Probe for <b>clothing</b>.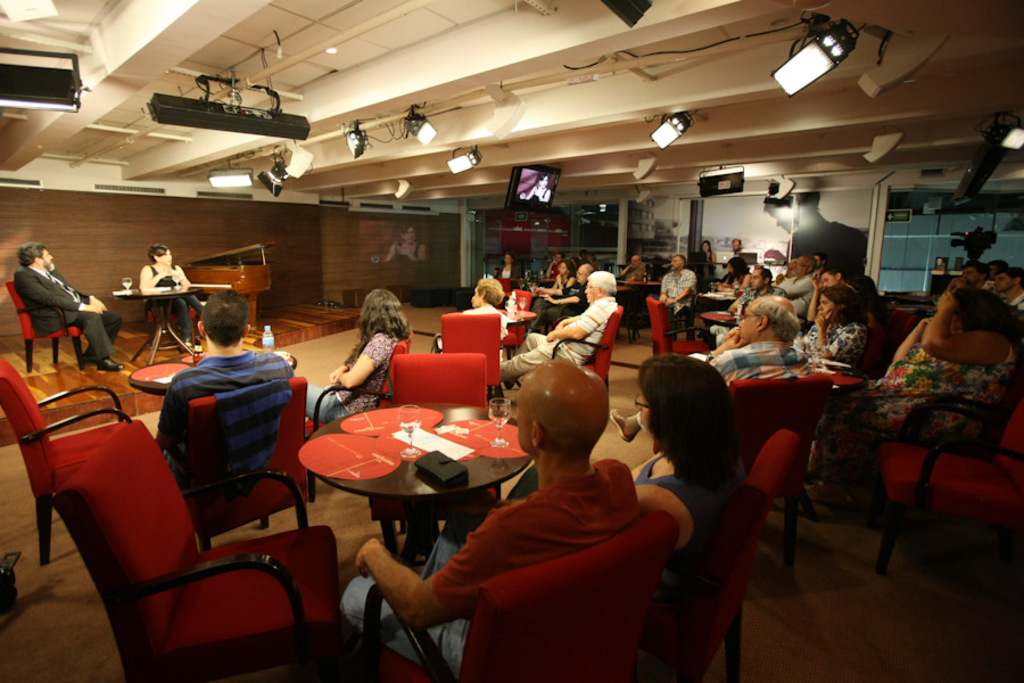
Probe result: [left=712, top=287, right=778, bottom=352].
